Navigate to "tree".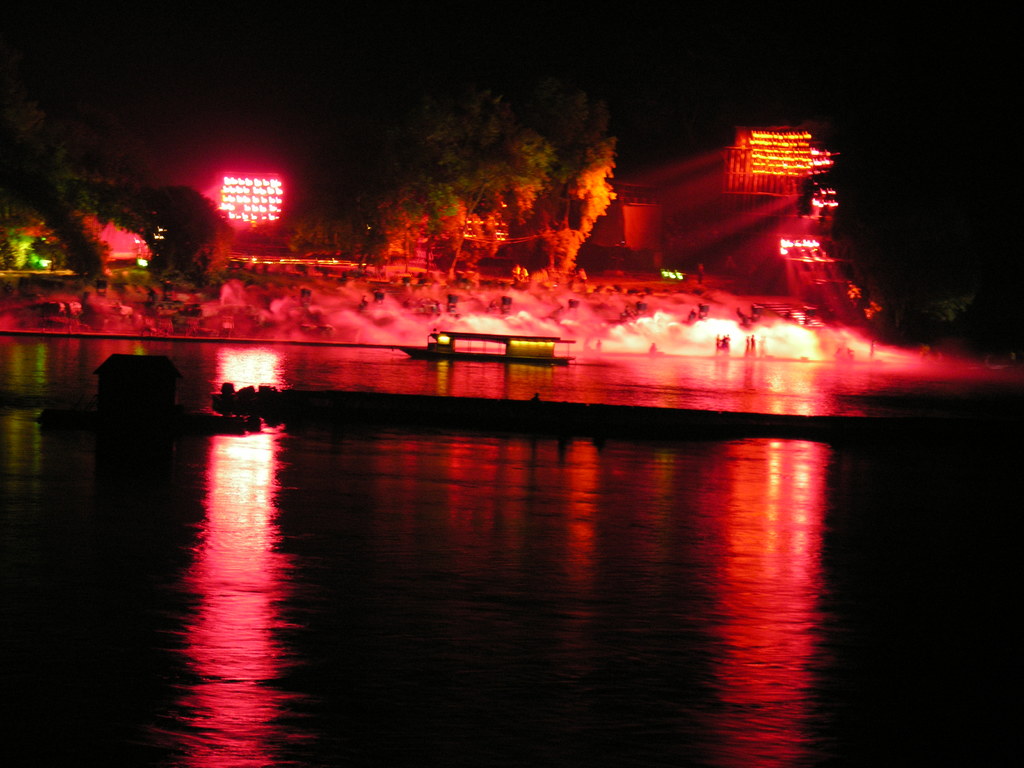
Navigation target: detection(312, 195, 392, 266).
